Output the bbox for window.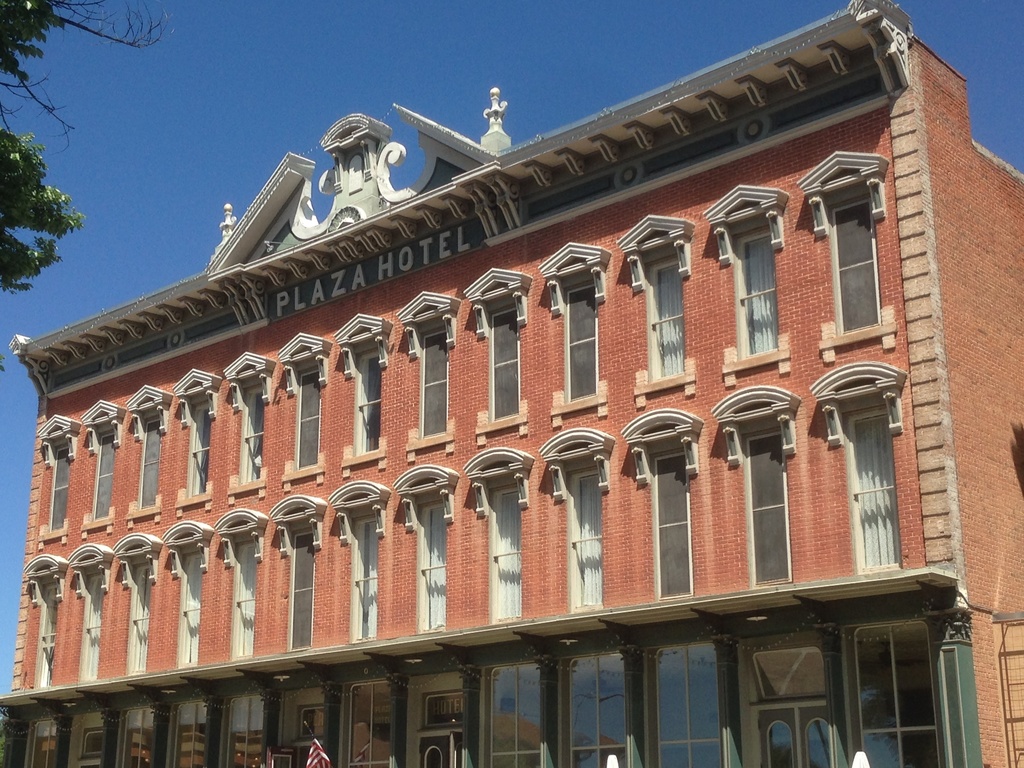
17, 553, 66, 688.
